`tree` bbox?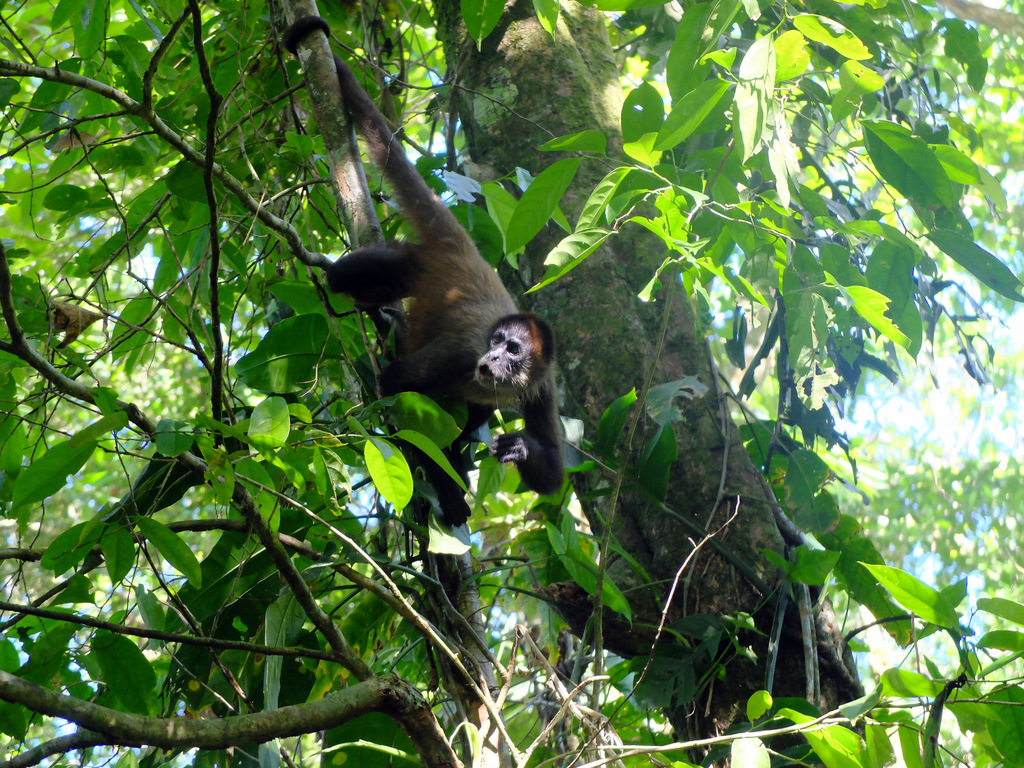
pyautogui.locateOnScreen(0, 0, 1023, 767)
